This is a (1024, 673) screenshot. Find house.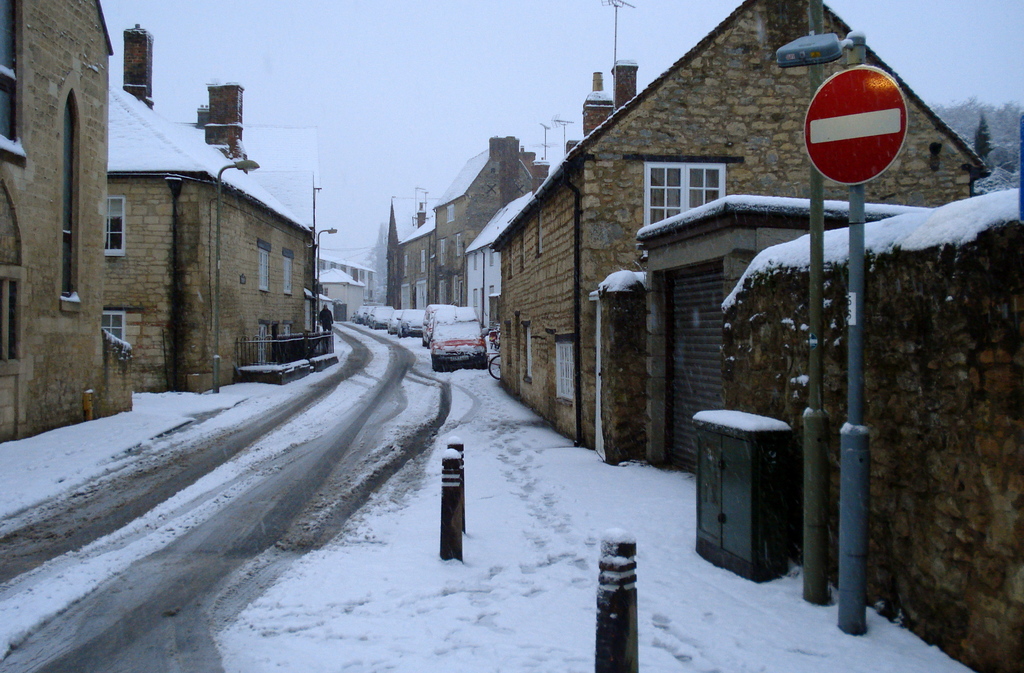
Bounding box: x1=0, y1=0, x2=133, y2=447.
